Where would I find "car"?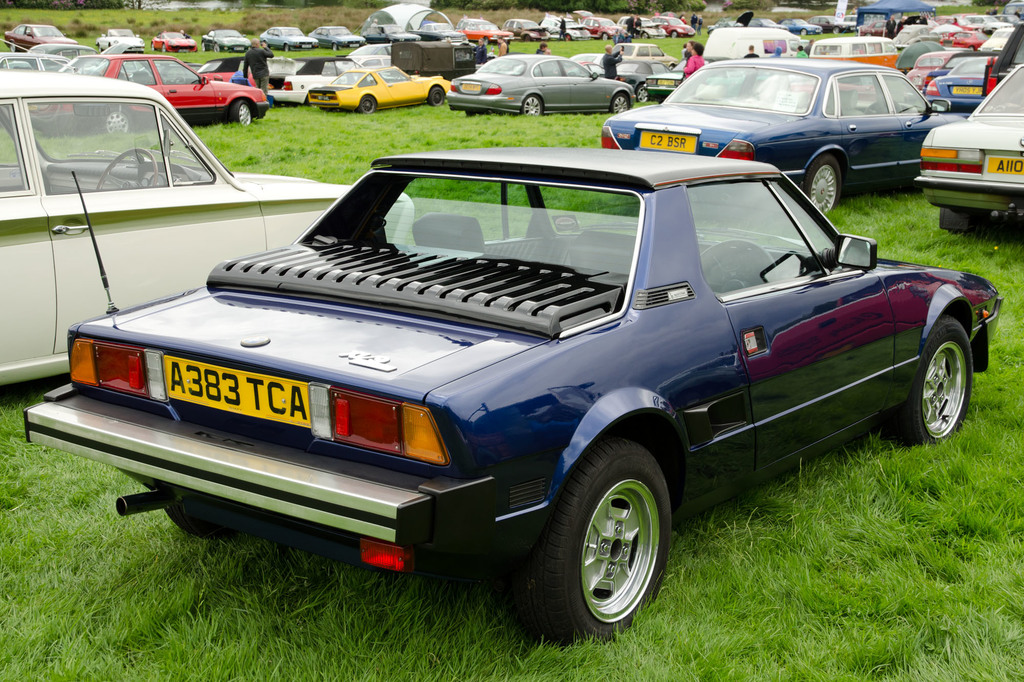
At {"x1": 704, "y1": 29, "x2": 808, "y2": 63}.
